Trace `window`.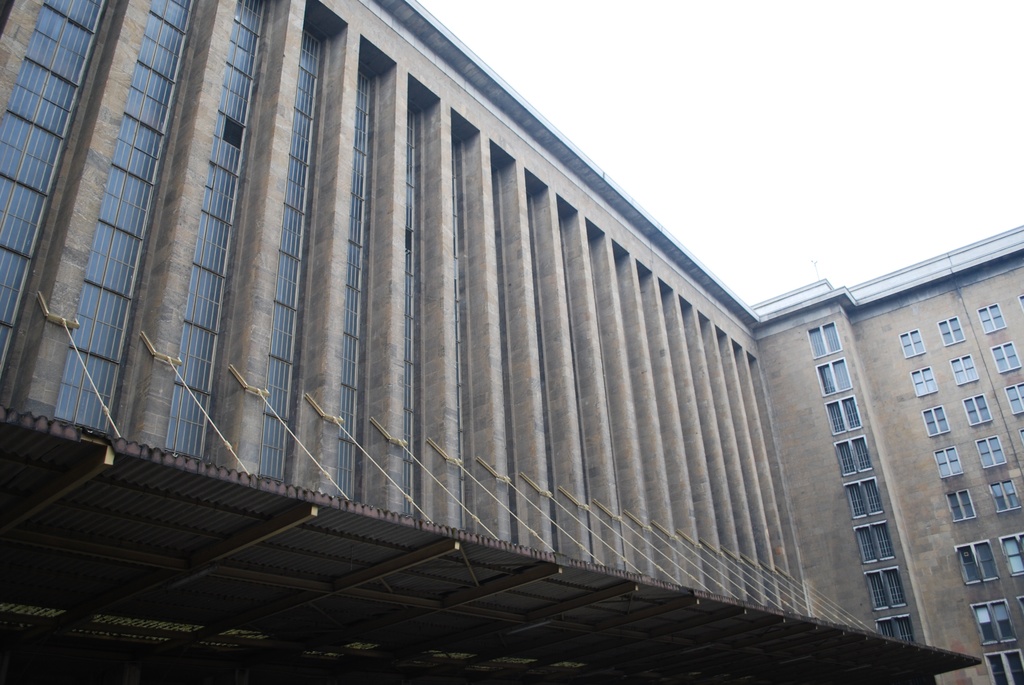
Traced to [x1=988, y1=473, x2=1021, y2=516].
